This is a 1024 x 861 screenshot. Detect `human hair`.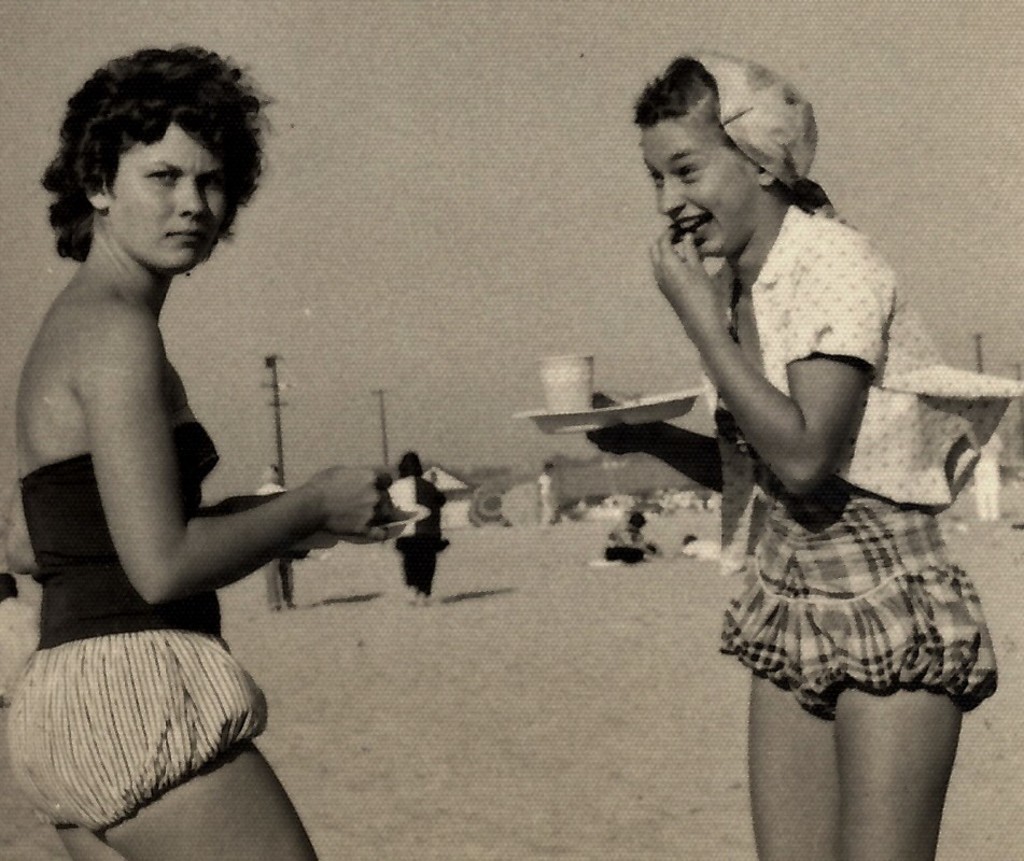
396, 451, 423, 478.
